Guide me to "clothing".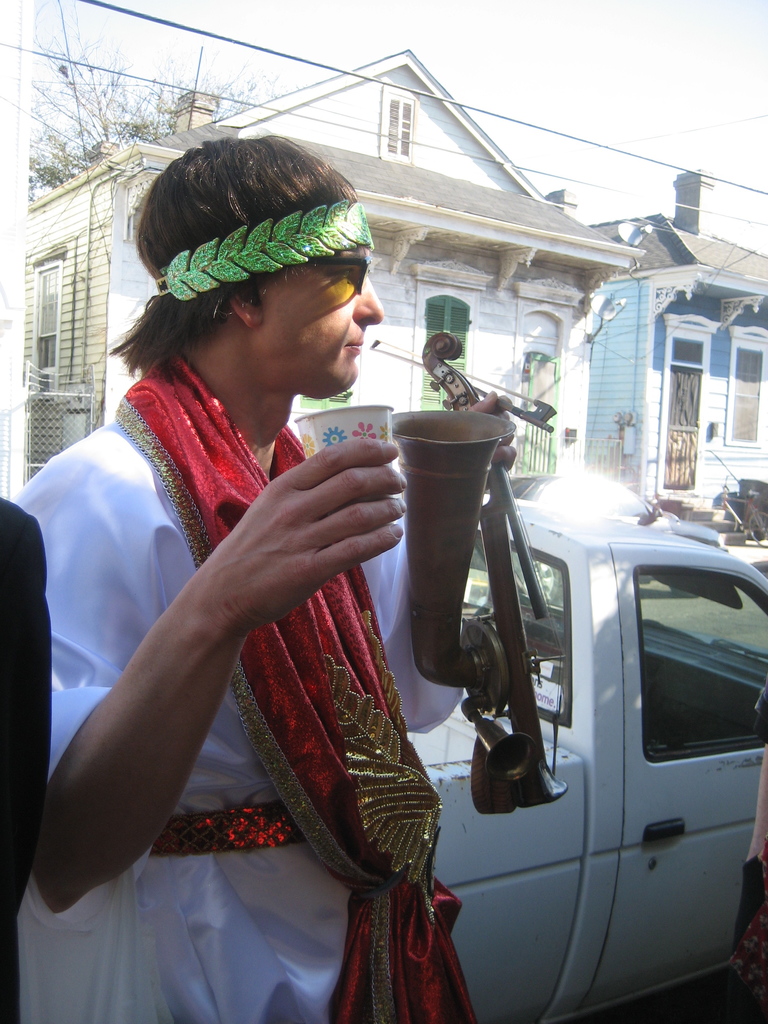
Guidance: bbox(105, 346, 472, 1023).
